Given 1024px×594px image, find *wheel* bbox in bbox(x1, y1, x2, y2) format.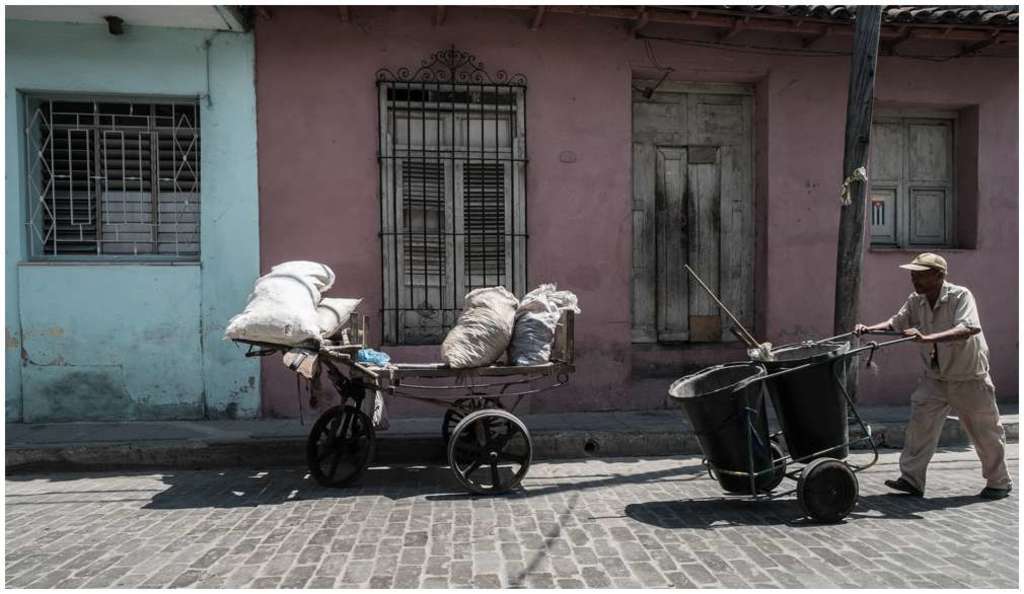
bbox(449, 409, 534, 494).
